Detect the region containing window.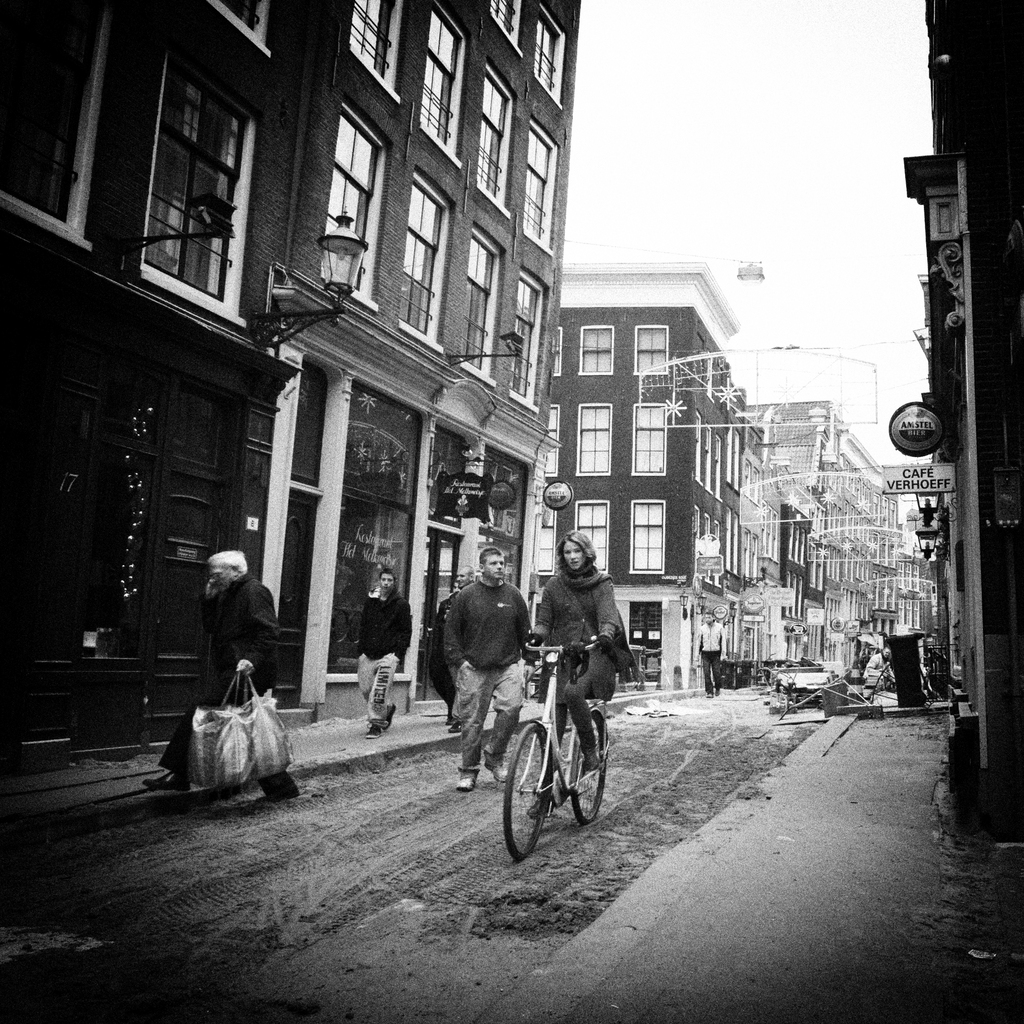
bbox=(457, 223, 490, 381).
